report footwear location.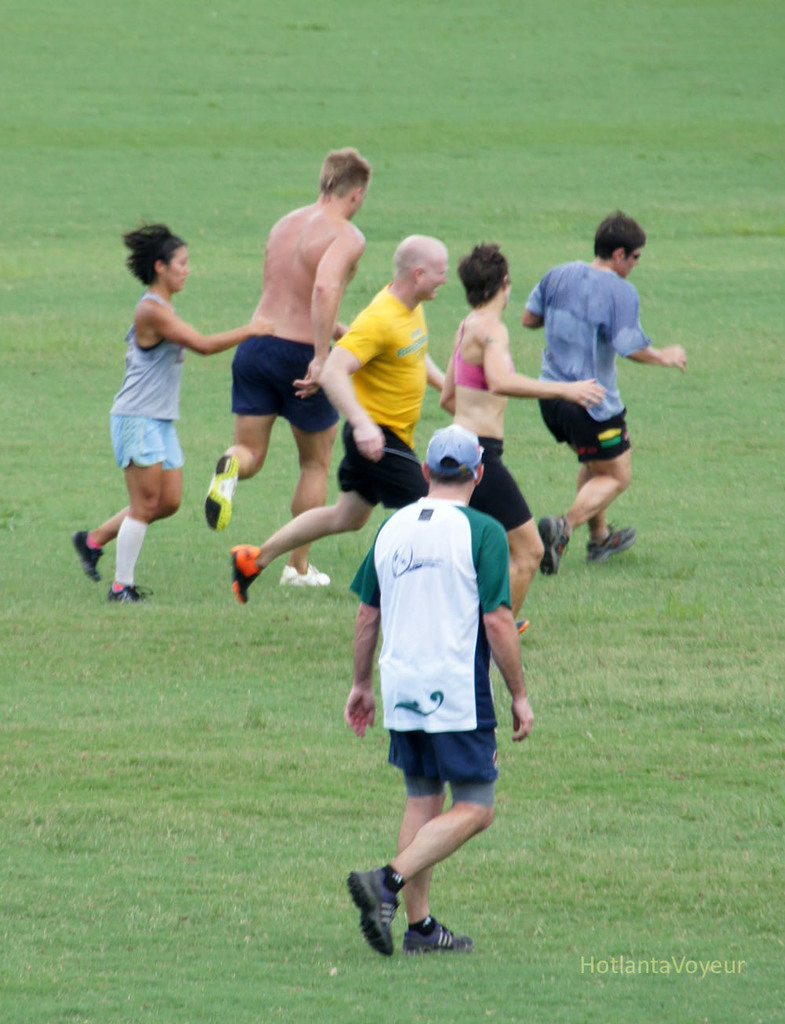
Report: bbox=(582, 526, 639, 563).
